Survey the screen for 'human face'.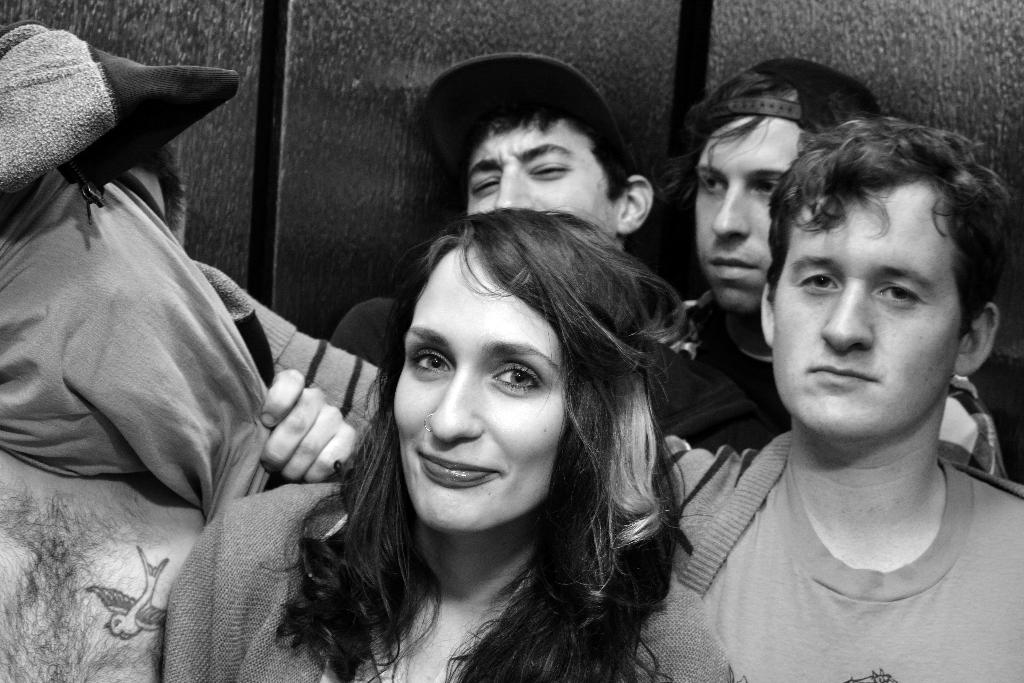
Survey found: crop(469, 120, 616, 243).
